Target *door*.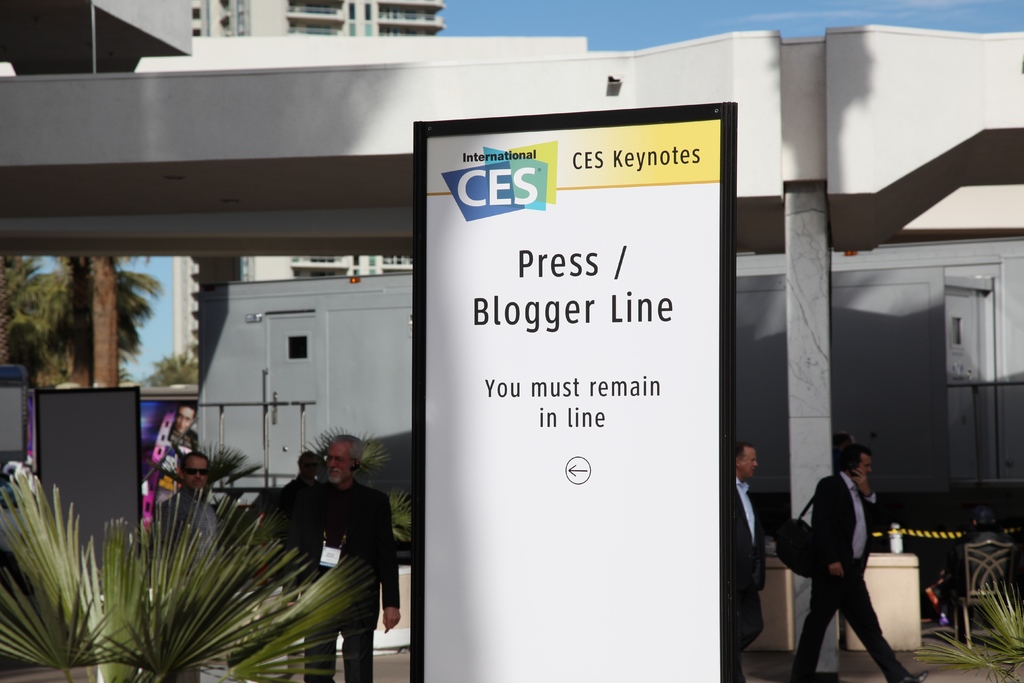
Target region: (x1=266, y1=306, x2=325, y2=471).
